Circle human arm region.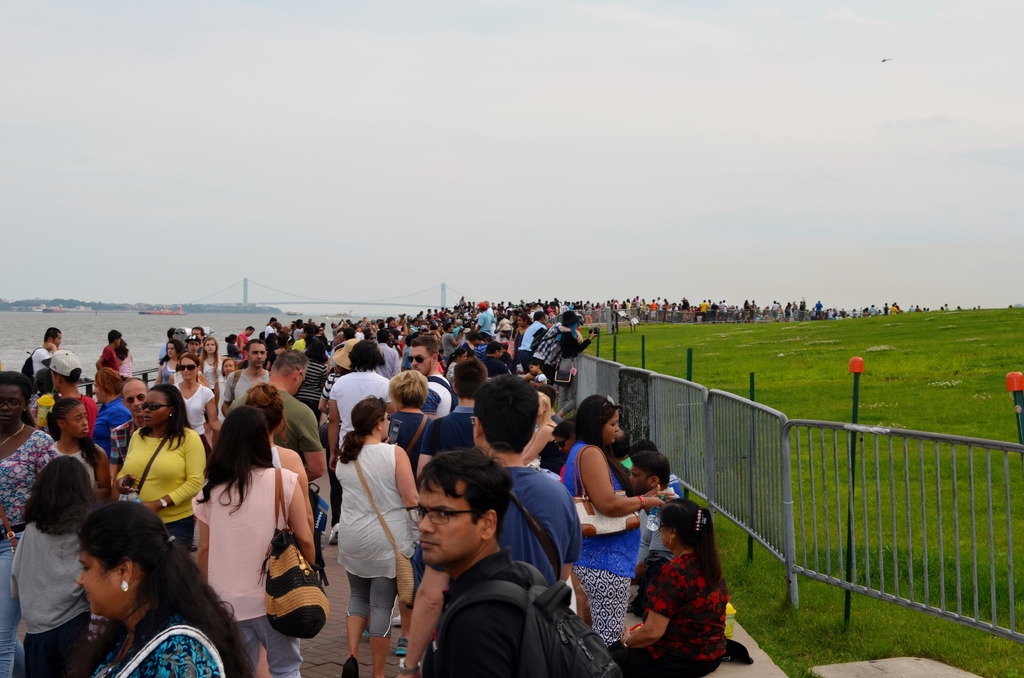
Region: [left=447, top=328, right=467, bottom=350].
